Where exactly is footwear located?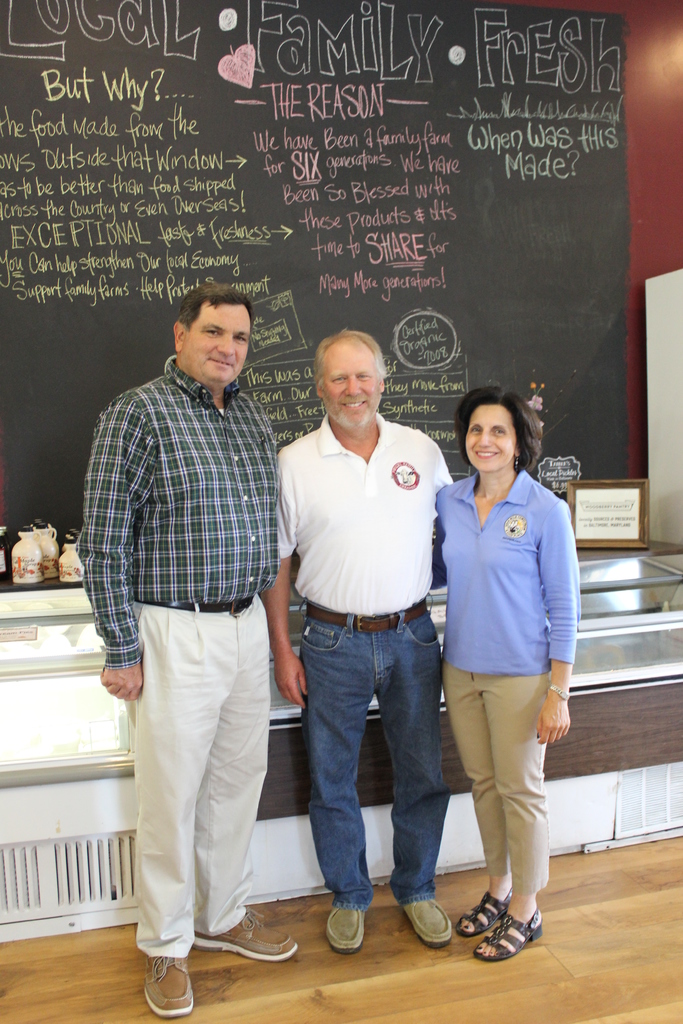
Its bounding box is bbox=[472, 902, 549, 963].
